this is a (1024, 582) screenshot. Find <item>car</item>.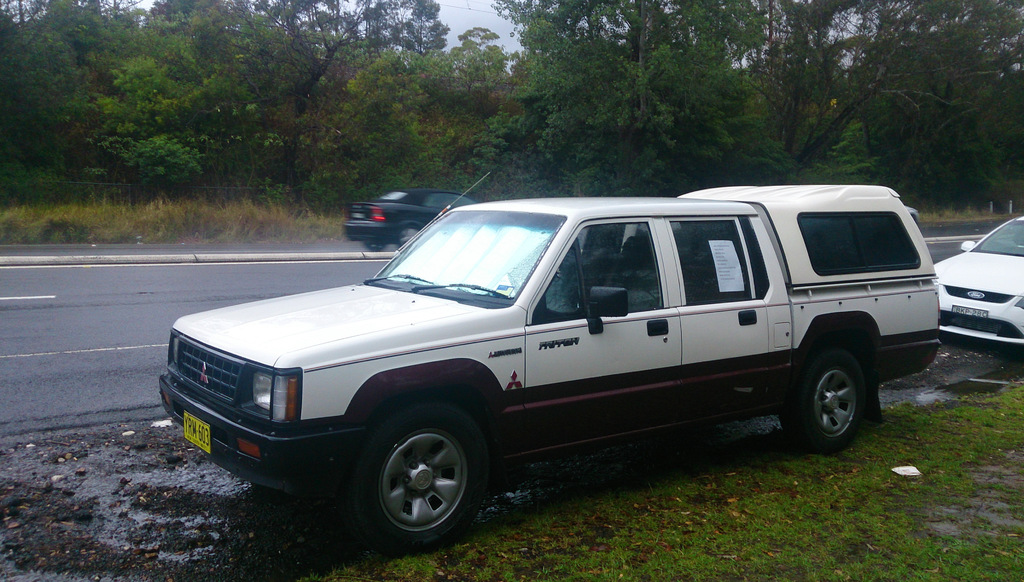
Bounding box: bbox=[933, 217, 1023, 351].
